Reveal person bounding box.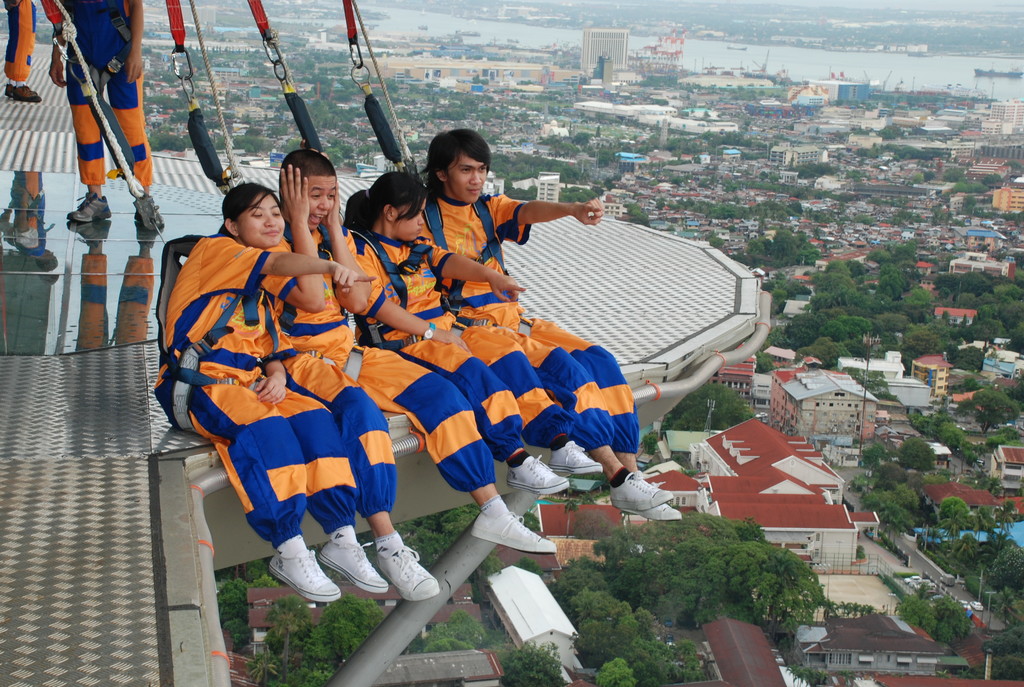
Revealed: Rect(41, 0, 143, 249).
